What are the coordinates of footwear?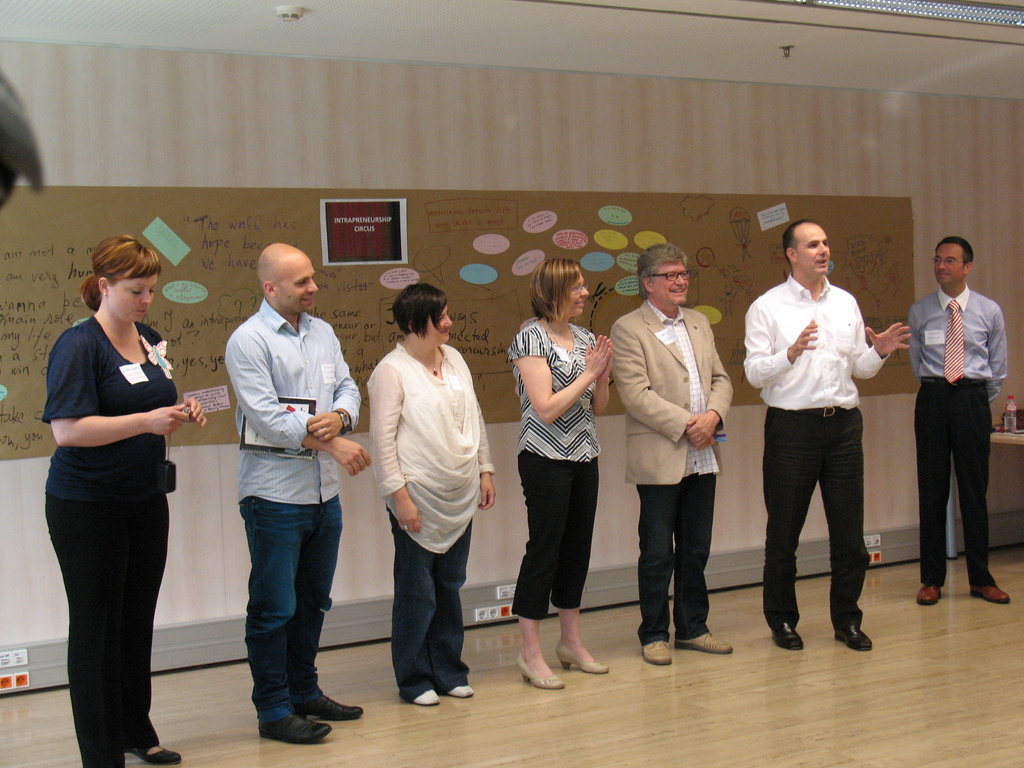
box=[833, 623, 872, 651].
